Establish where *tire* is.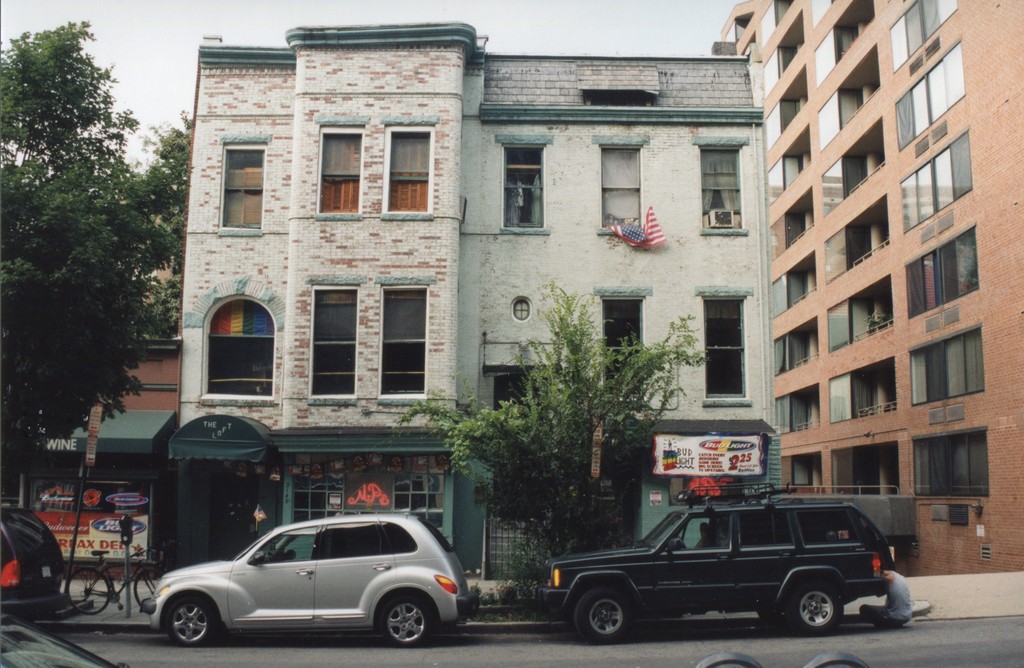
Established at BBox(579, 586, 637, 639).
